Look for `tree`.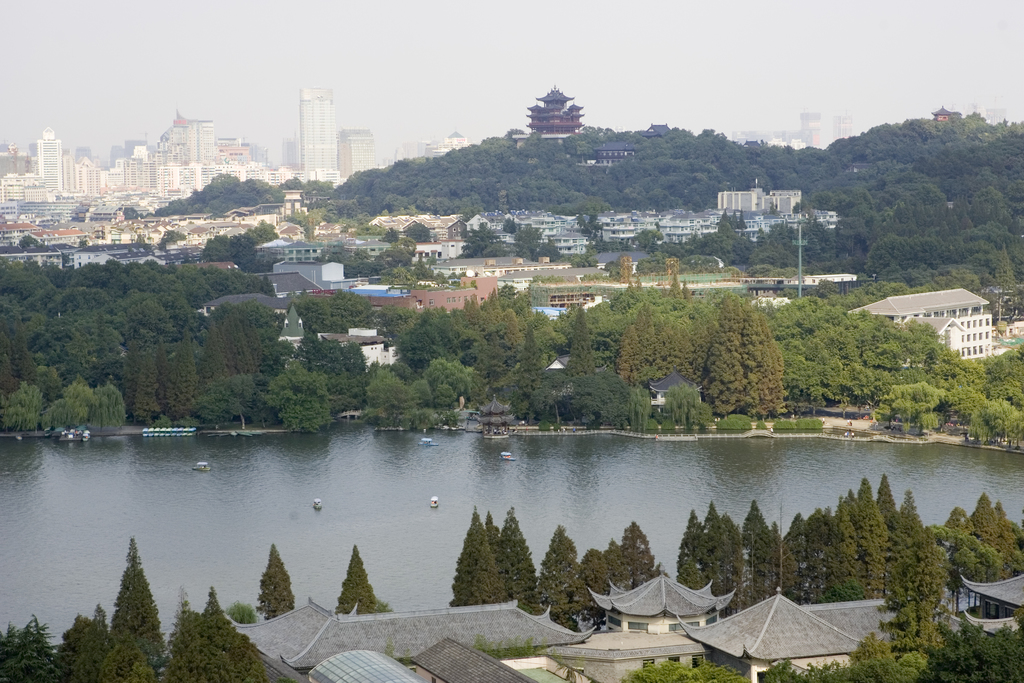
Found: select_region(921, 348, 986, 390).
